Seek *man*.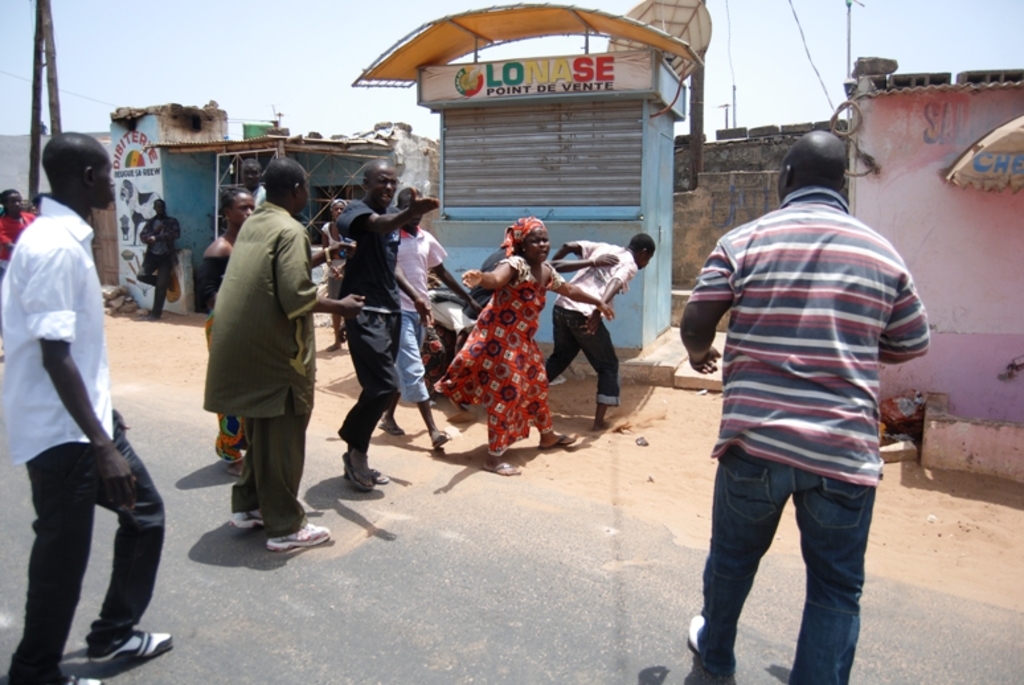
{"left": 136, "top": 200, "right": 181, "bottom": 319}.
